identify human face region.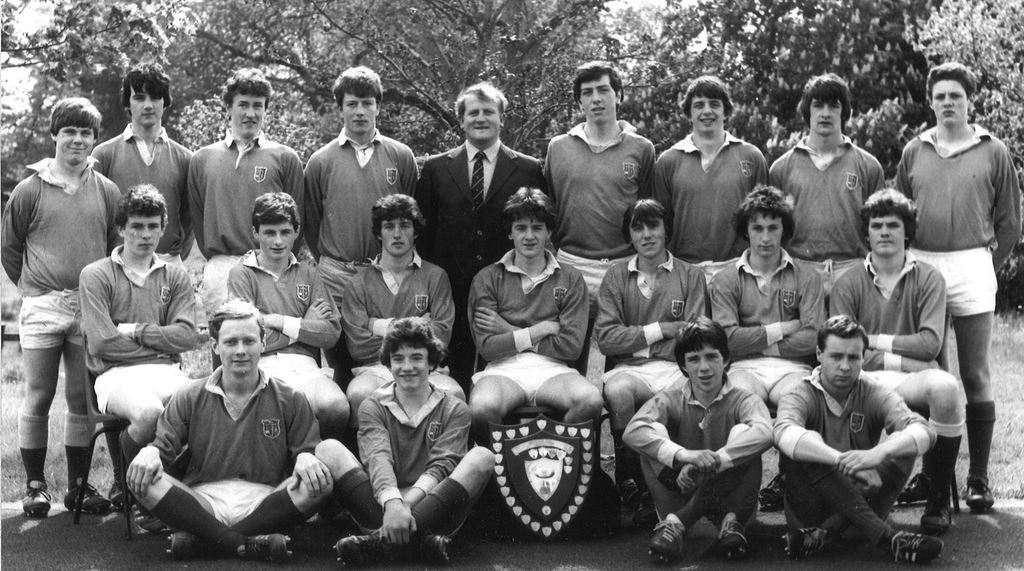
Region: bbox=[686, 342, 724, 392].
